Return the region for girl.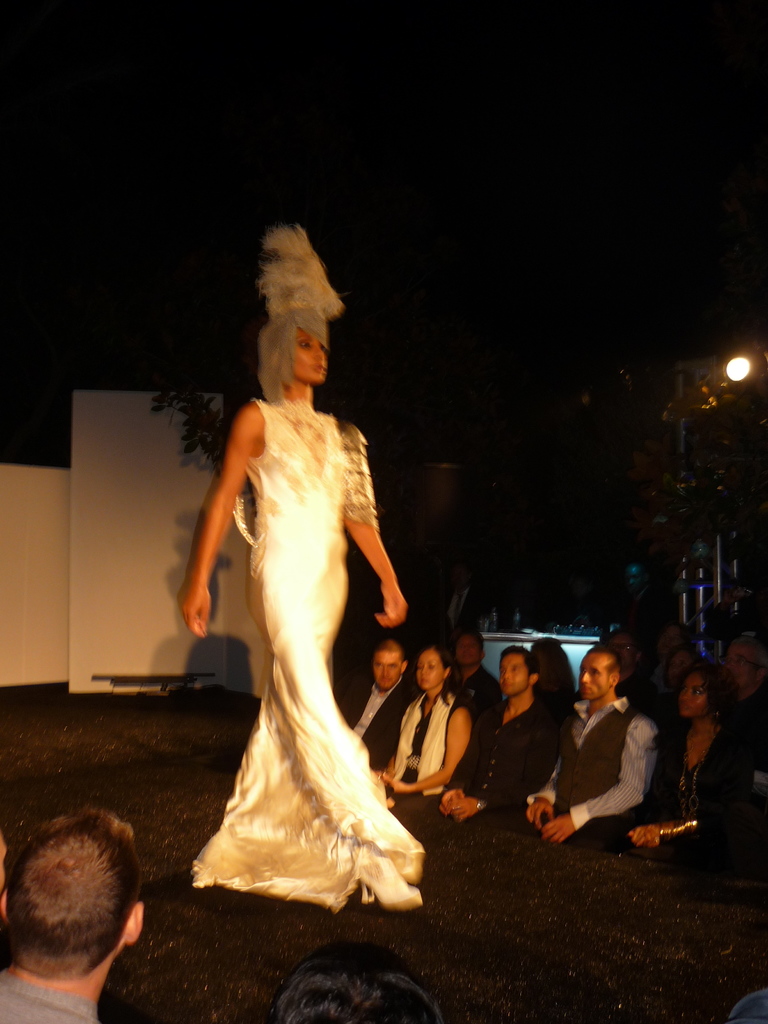
[x1=170, y1=214, x2=432, y2=908].
